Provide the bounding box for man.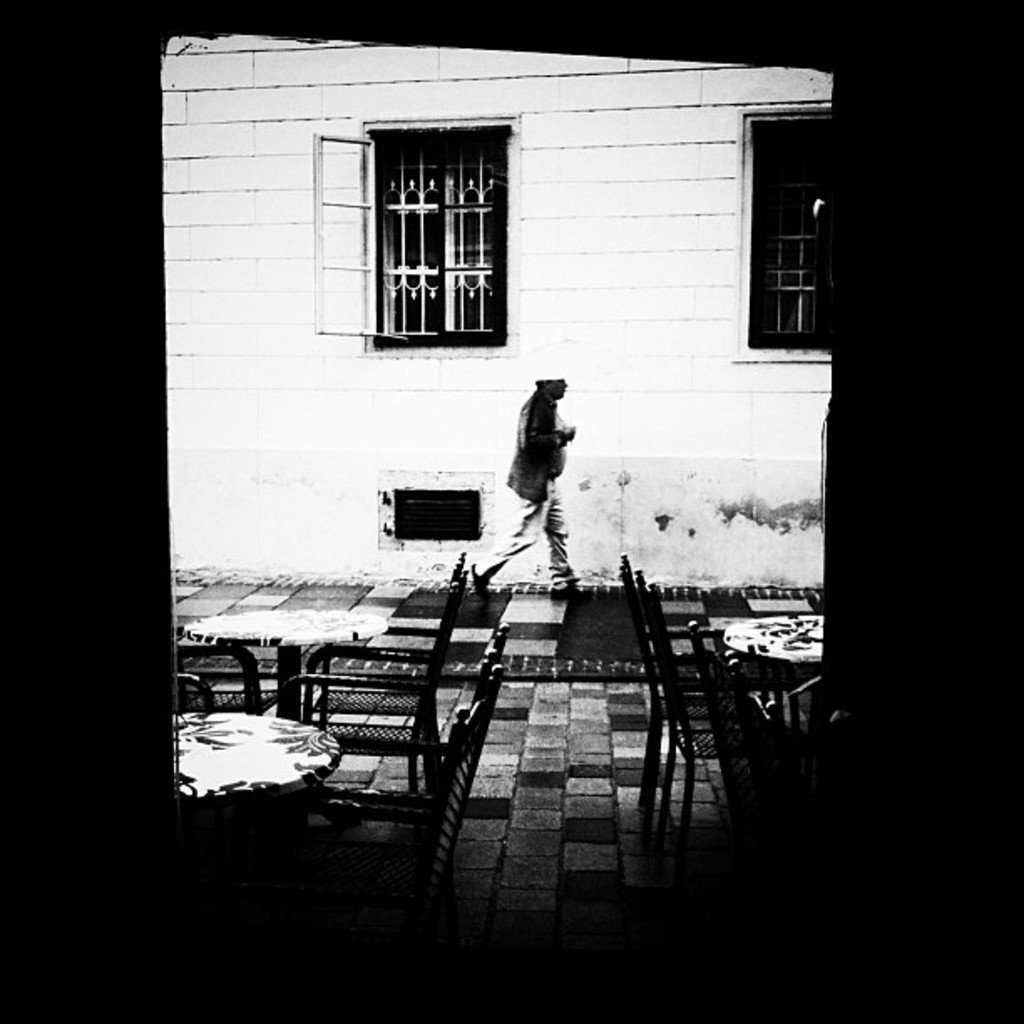
<region>485, 356, 609, 586</region>.
